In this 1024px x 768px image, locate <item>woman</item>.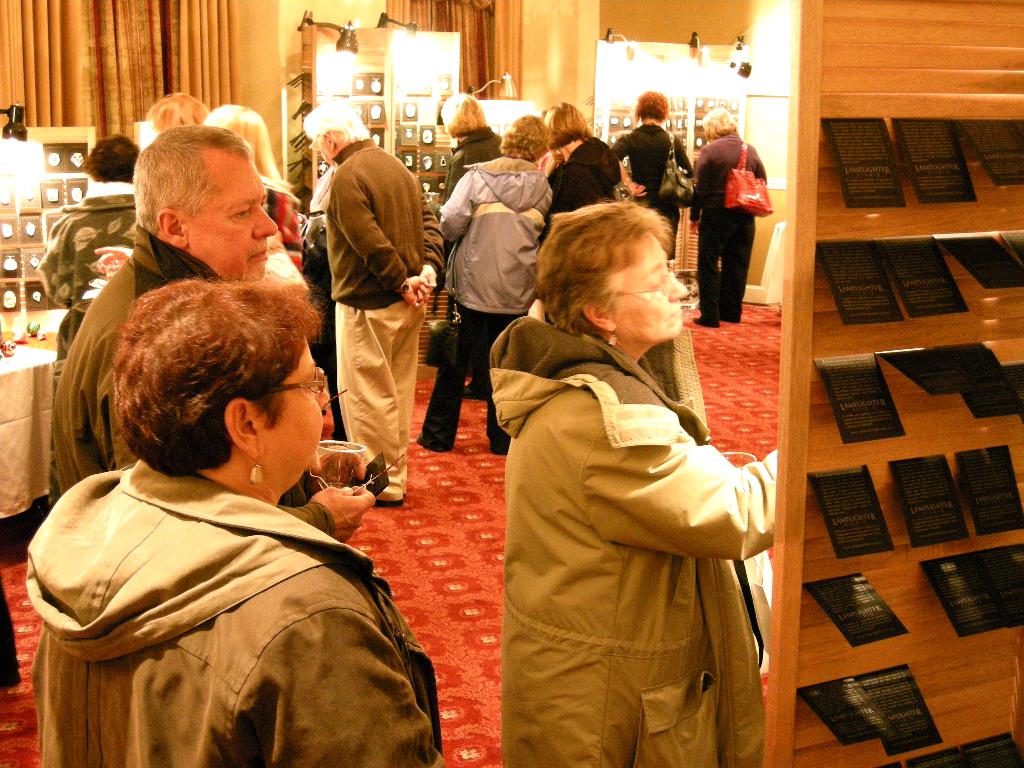
Bounding box: BBox(40, 132, 136, 503).
